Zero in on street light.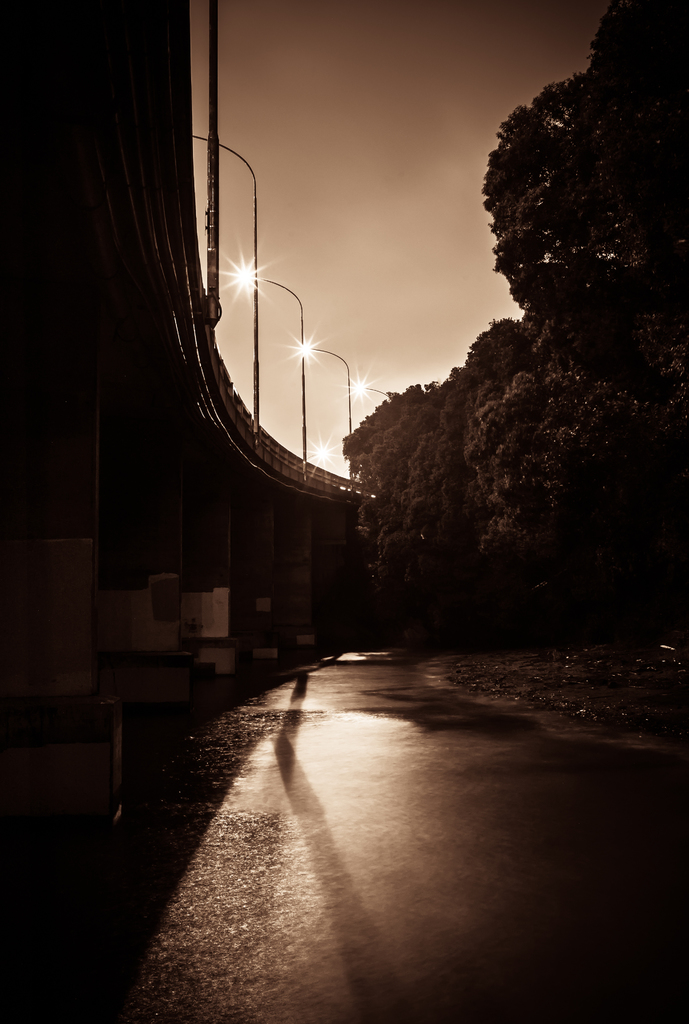
Zeroed in: (184, 134, 261, 428).
